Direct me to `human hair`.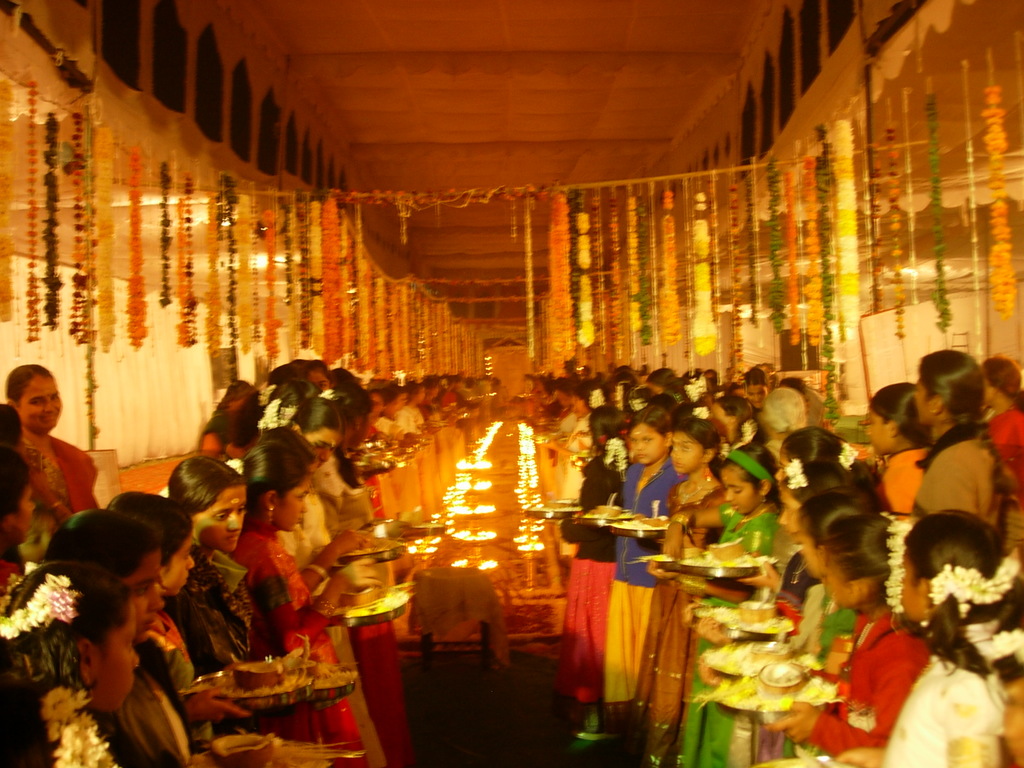
Direction: 782:459:861:506.
